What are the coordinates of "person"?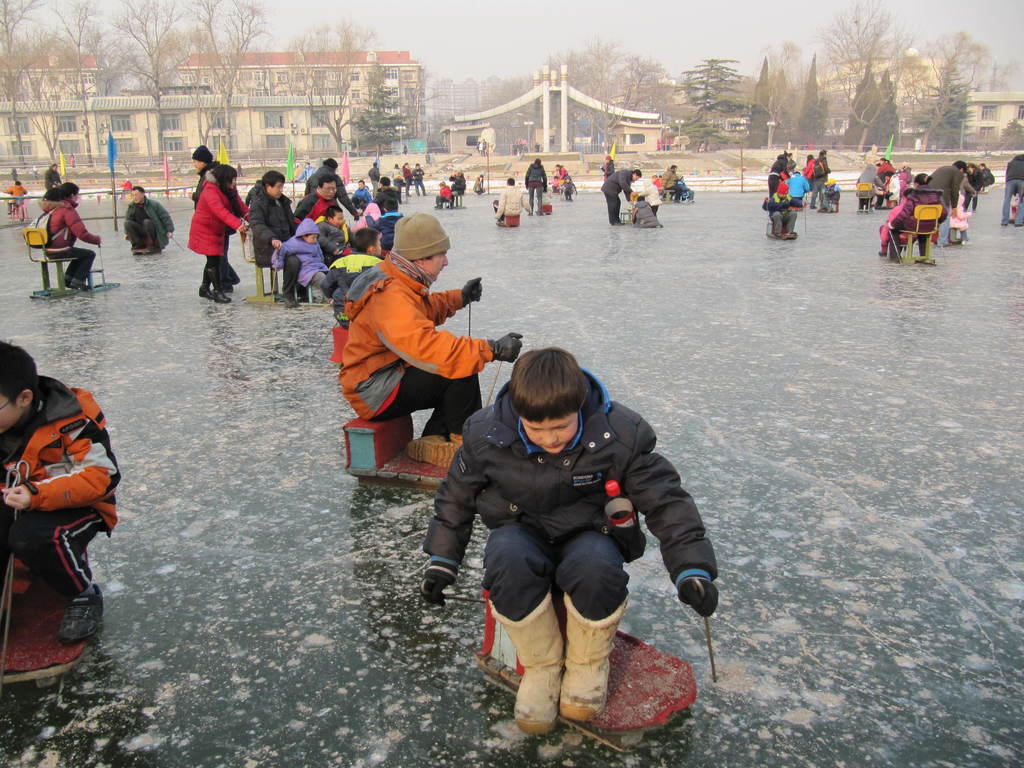
BBox(350, 179, 375, 203).
